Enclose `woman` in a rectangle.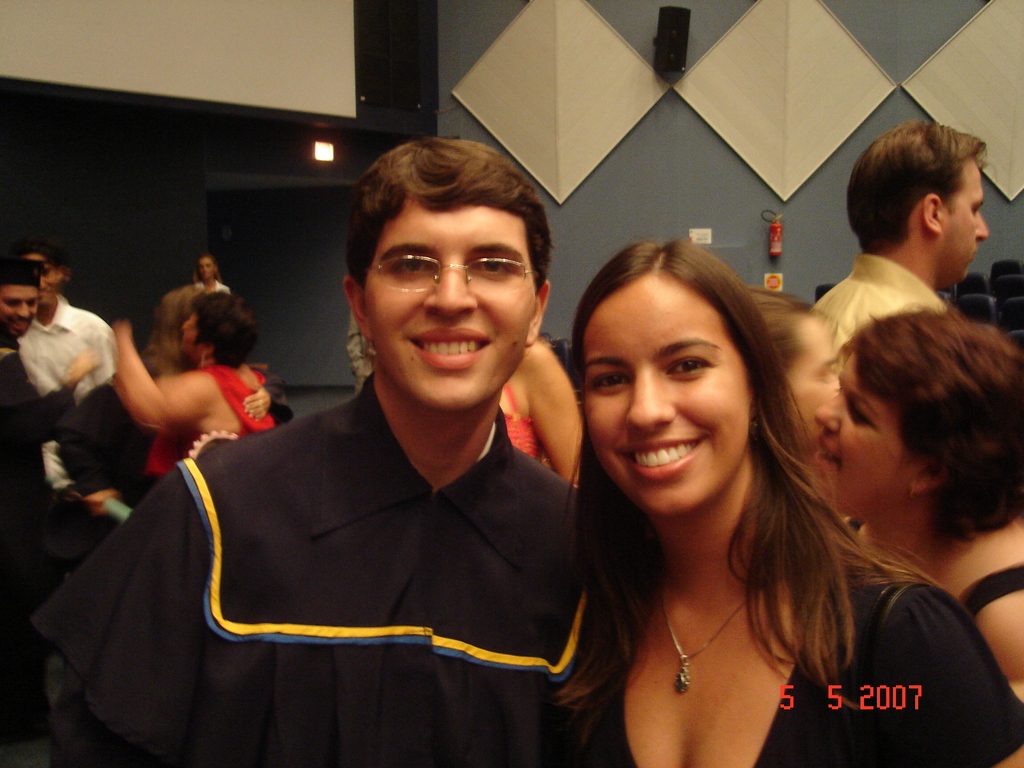
497,340,586,476.
